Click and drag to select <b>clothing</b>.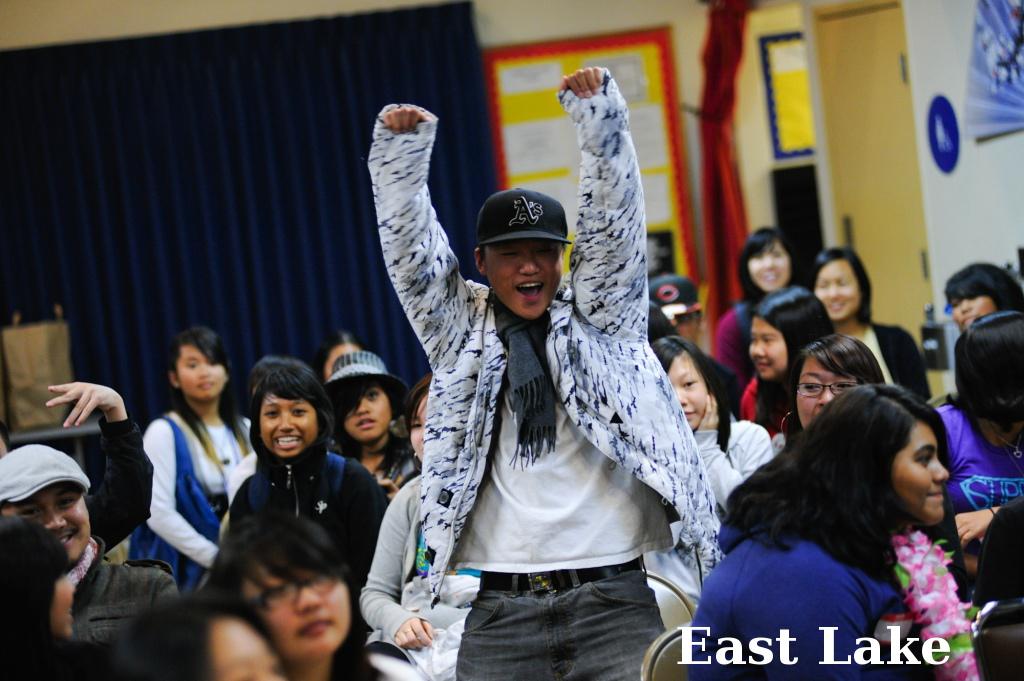
Selection: pyautogui.locateOnScreen(0, 633, 98, 680).
